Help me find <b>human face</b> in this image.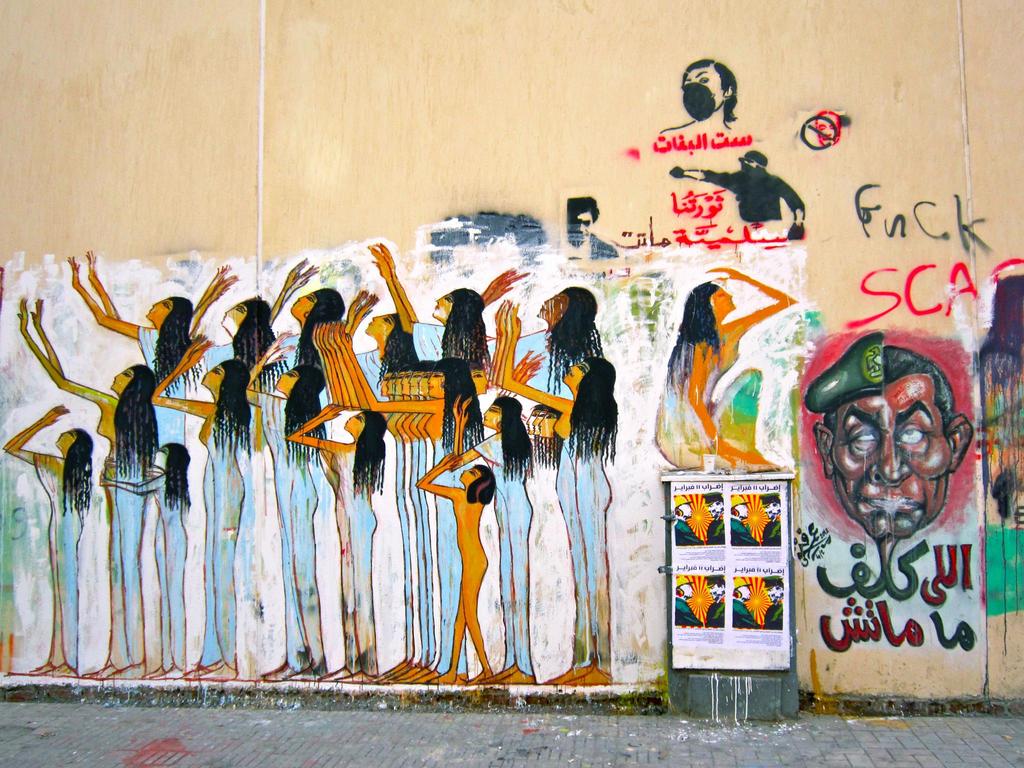
Found it: left=143, top=301, right=173, bottom=324.
